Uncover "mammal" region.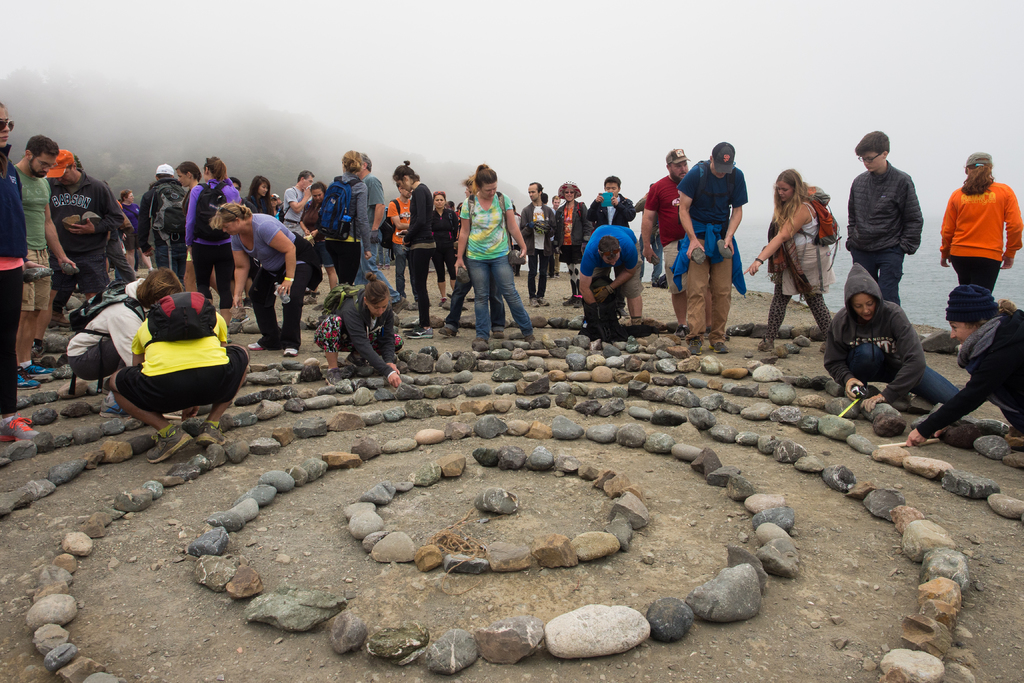
Uncovered: {"x1": 434, "y1": 191, "x2": 456, "y2": 300}.
